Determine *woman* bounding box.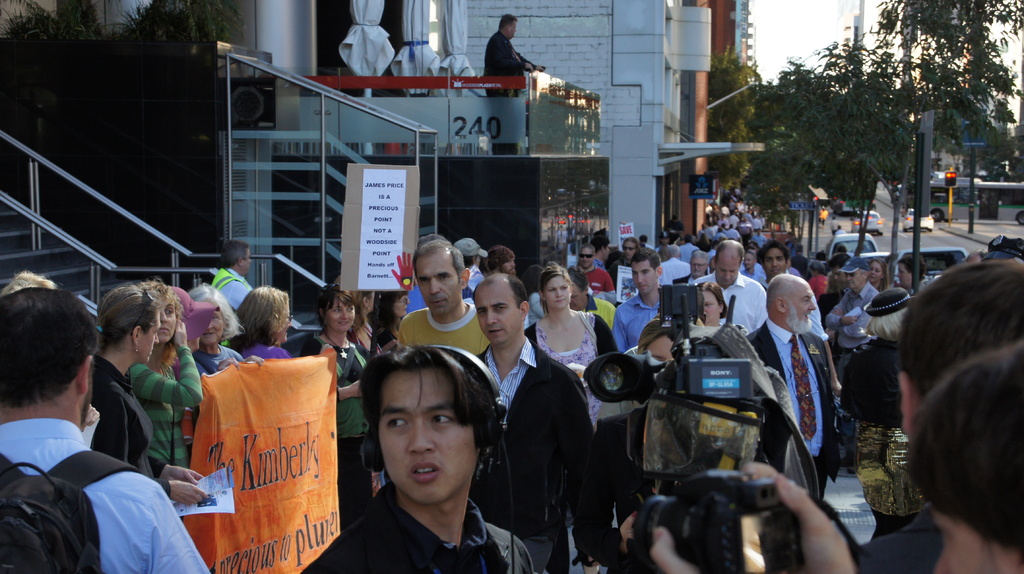
Determined: {"left": 518, "top": 259, "right": 628, "bottom": 573}.
